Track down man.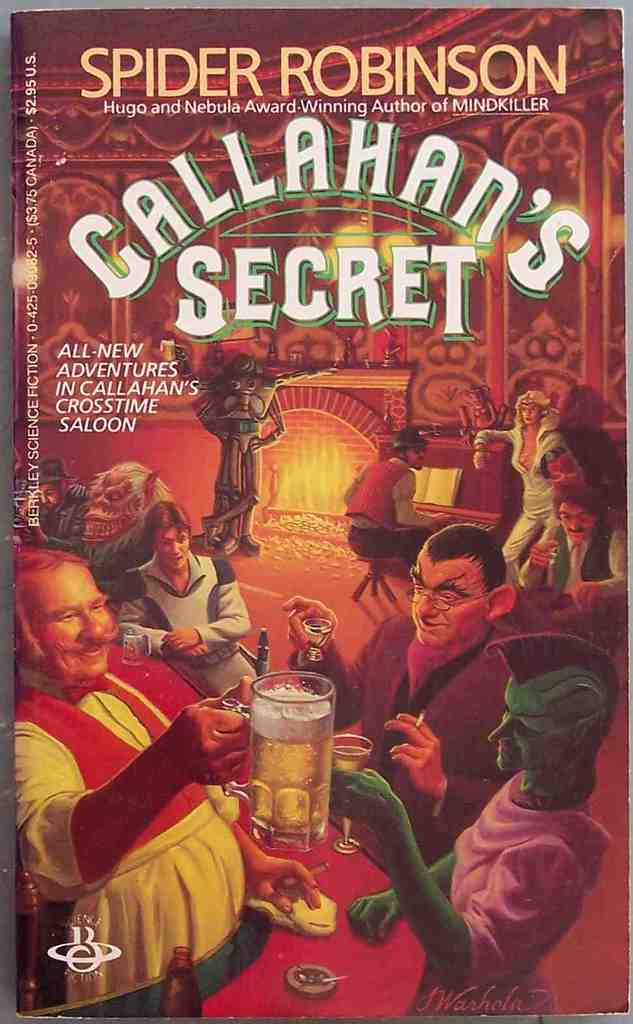
Tracked to x1=337 y1=429 x2=443 y2=561.
